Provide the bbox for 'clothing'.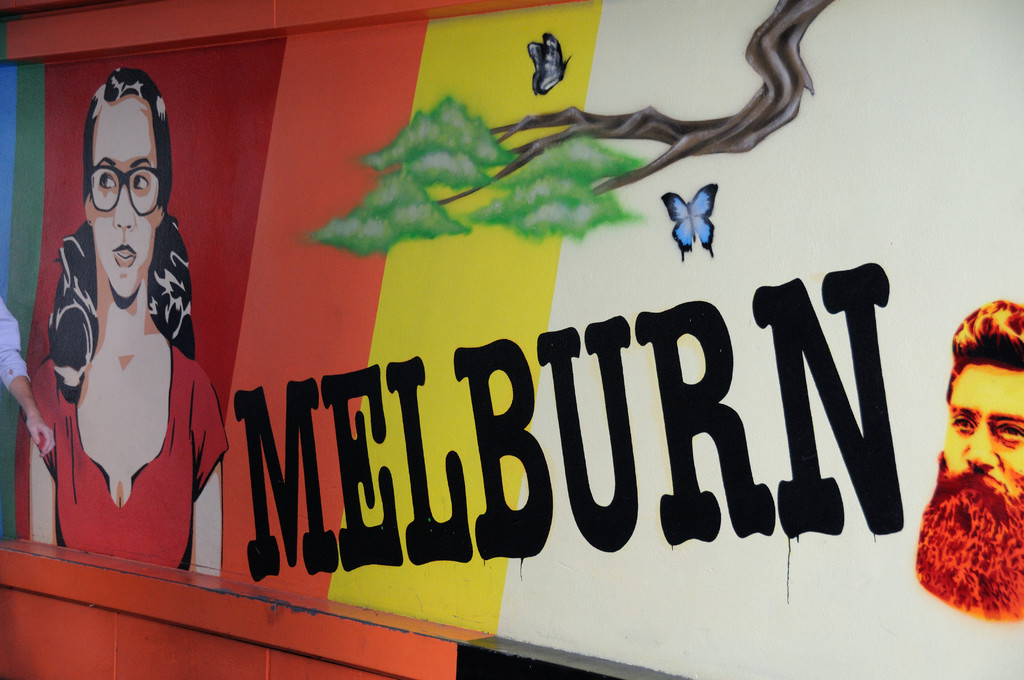
31/154/218/571.
